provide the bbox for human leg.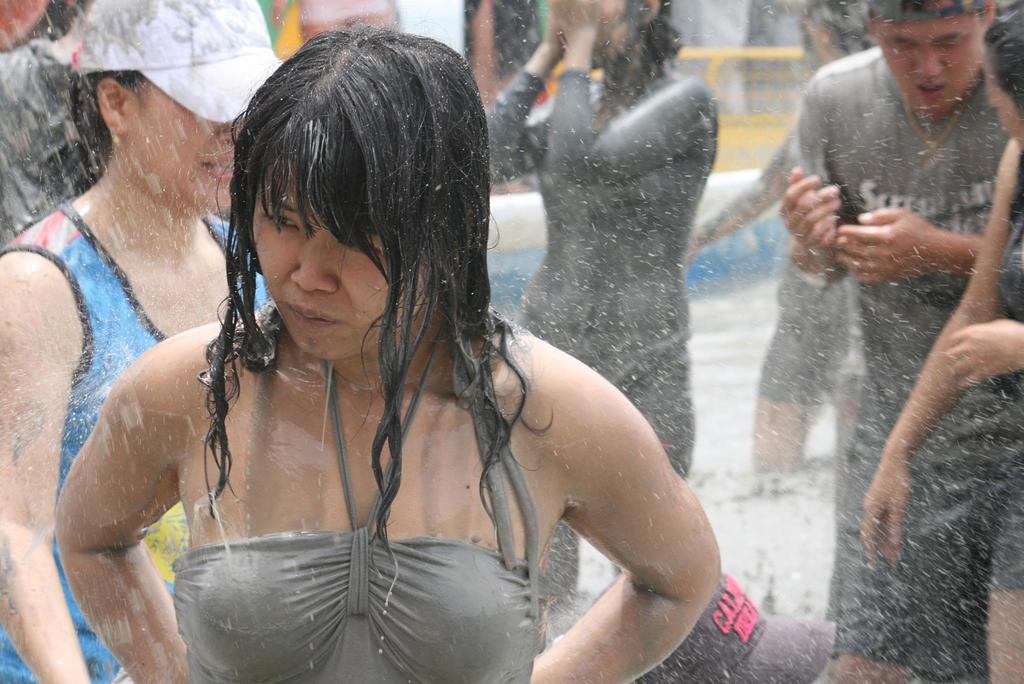
bbox=[988, 489, 1022, 680].
